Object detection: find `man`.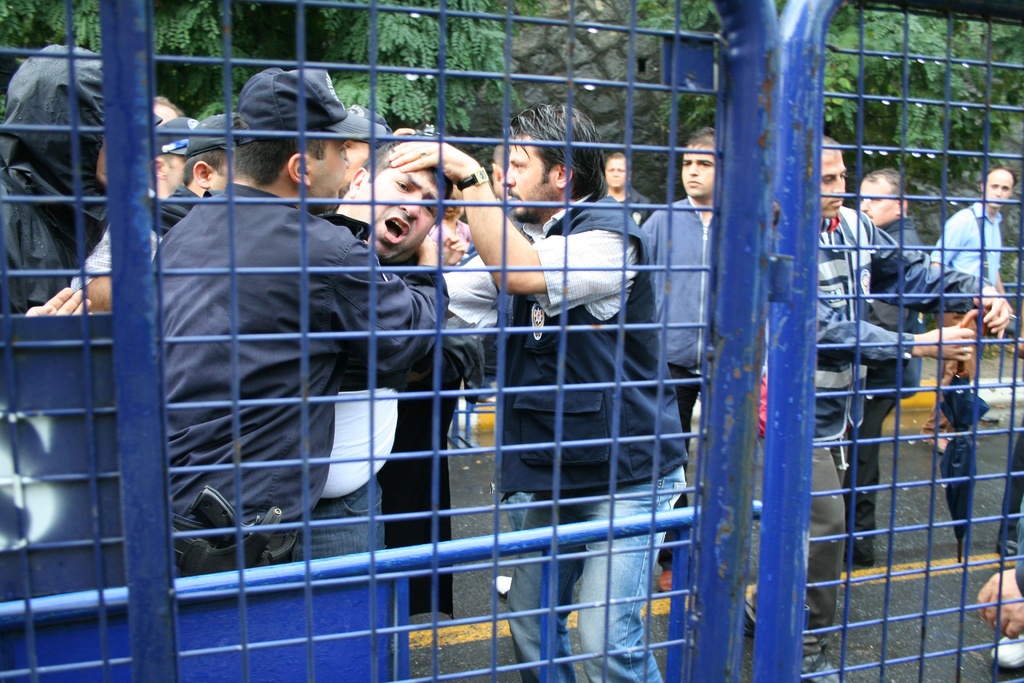
(left=922, top=158, right=1021, bottom=346).
